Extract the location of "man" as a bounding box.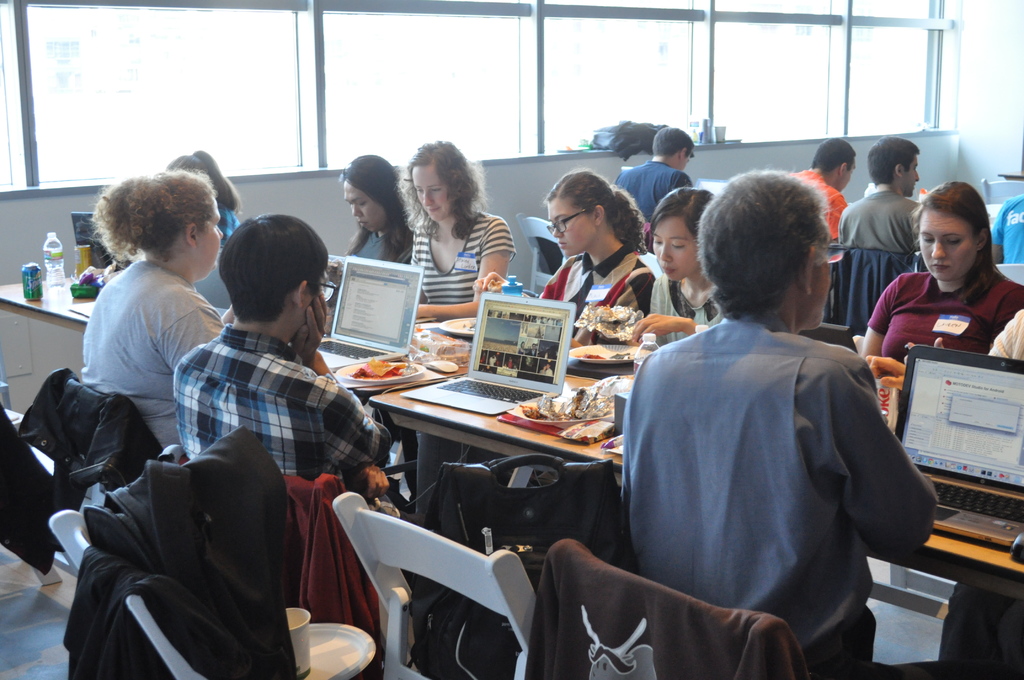
178 216 388 503.
